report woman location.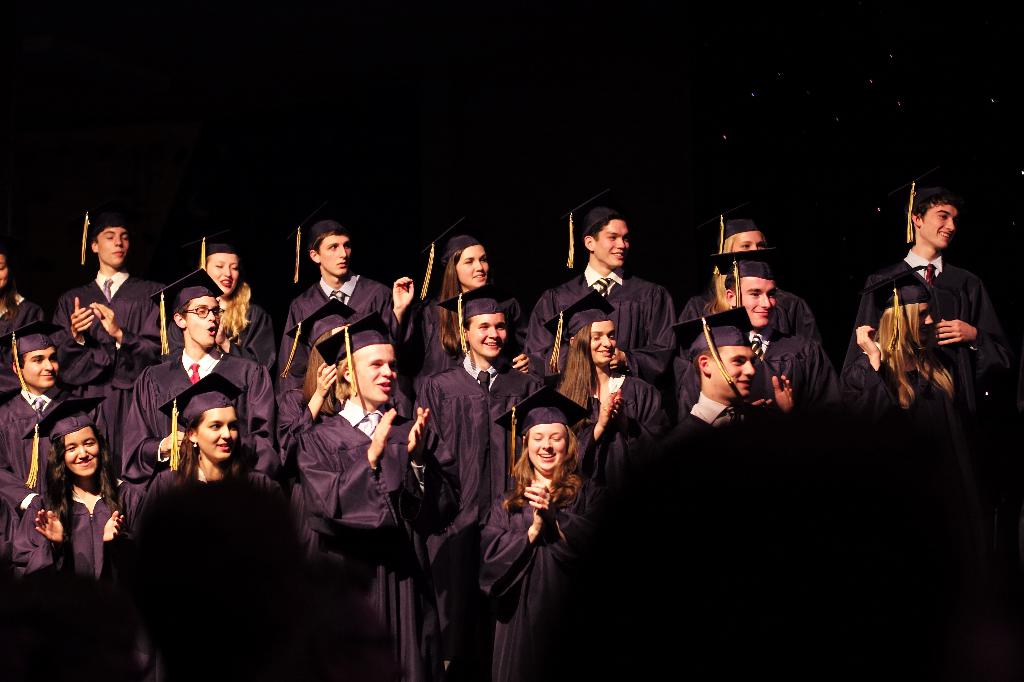
Report: bbox=[474, 385, 589, 680].
